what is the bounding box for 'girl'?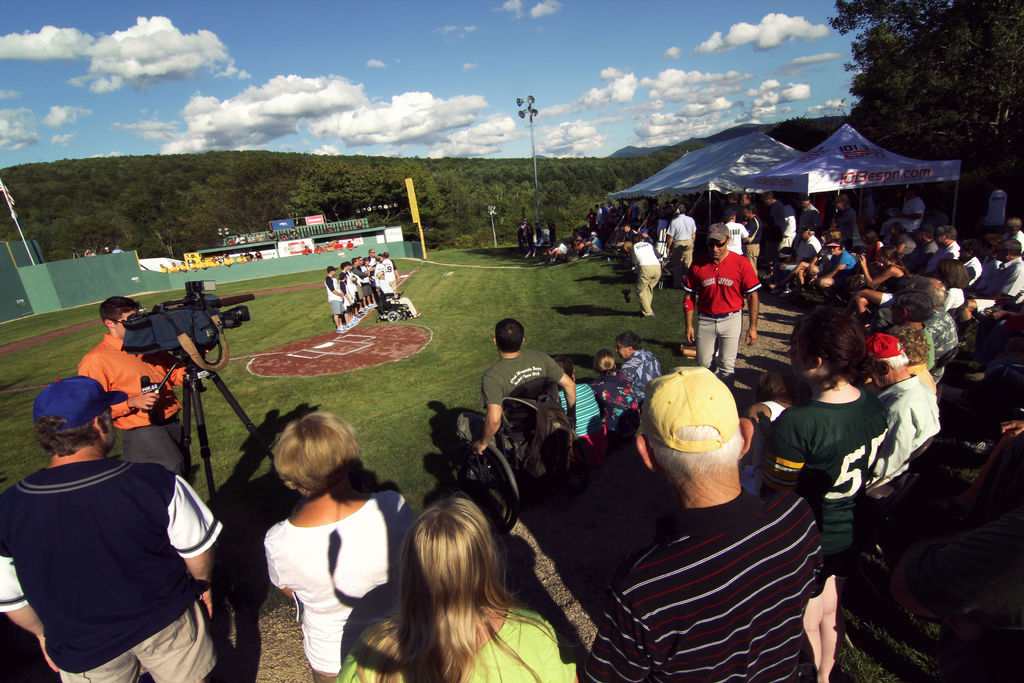
<box>337,502,577,682</box>.
